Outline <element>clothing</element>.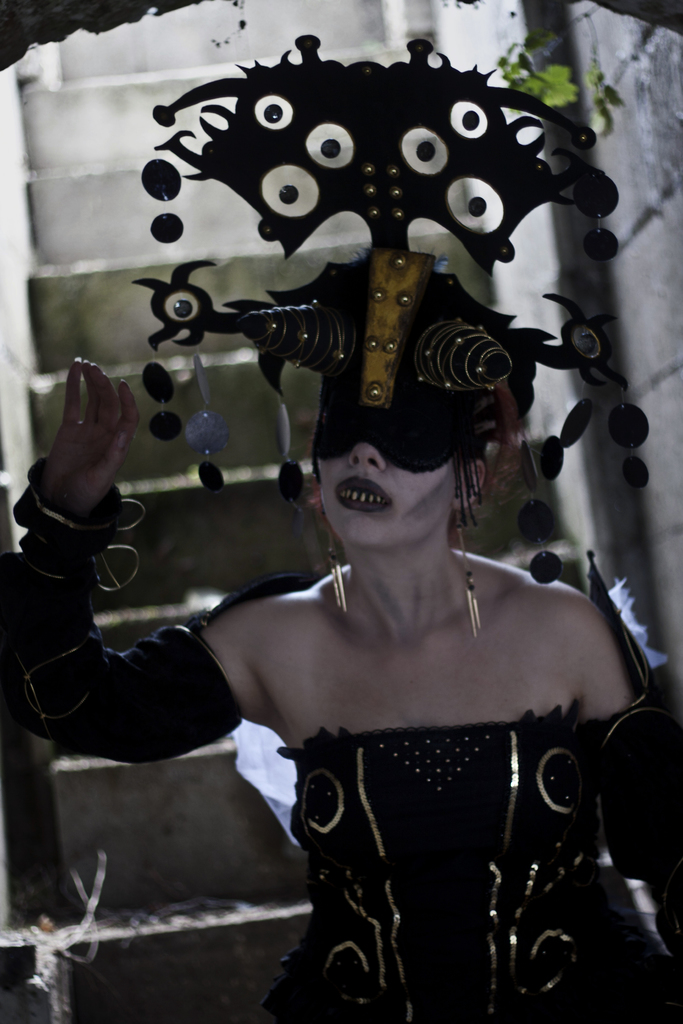
Outline: [x1=200, y1=529, x2=646, y2=992].
